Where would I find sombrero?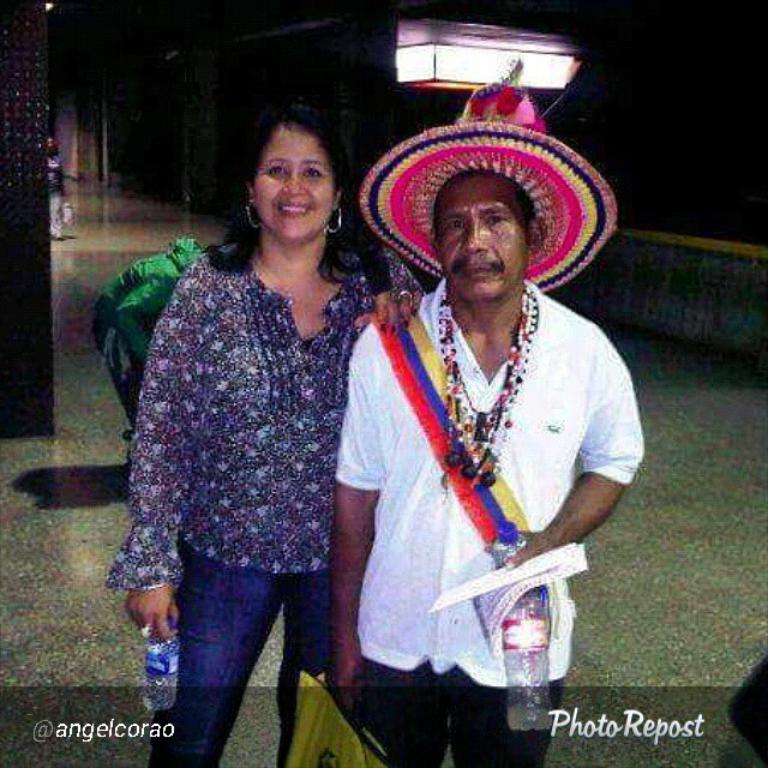
At (left=352, top=94, right=628, bottom=367).
